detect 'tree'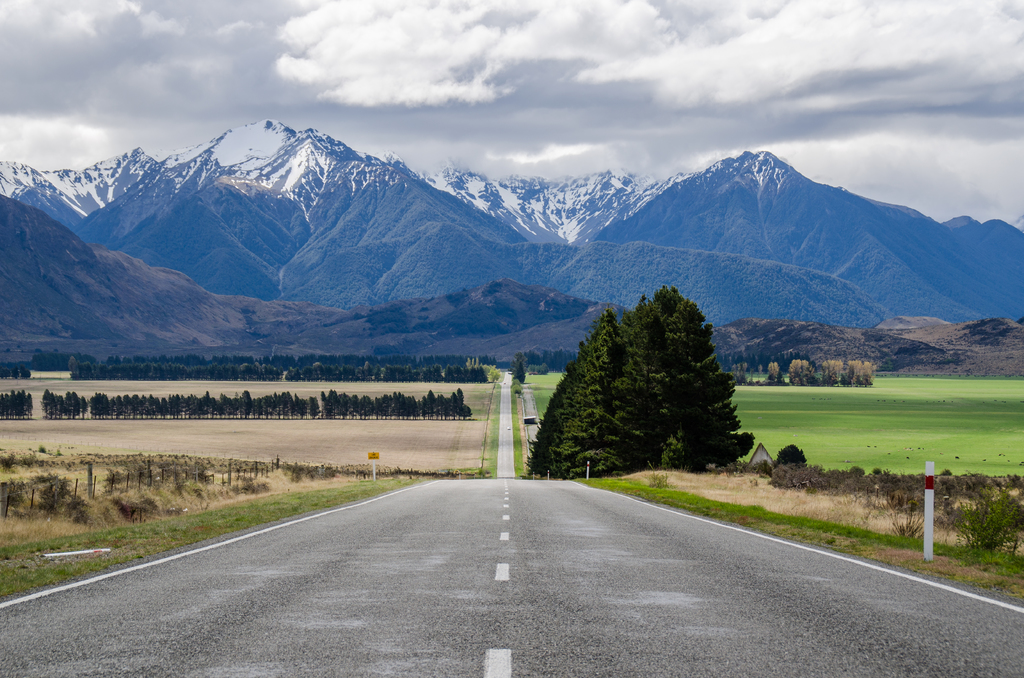
bbox=(513, 384, 522, 393)
